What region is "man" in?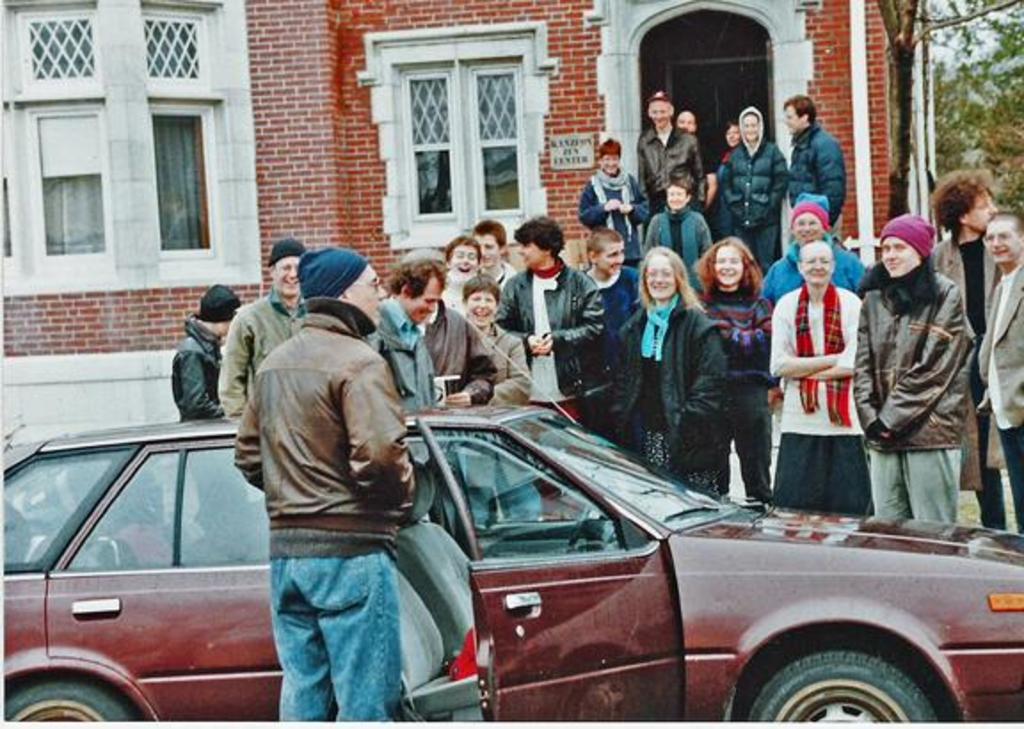
<region>923, 162, 994, 359</region>.
